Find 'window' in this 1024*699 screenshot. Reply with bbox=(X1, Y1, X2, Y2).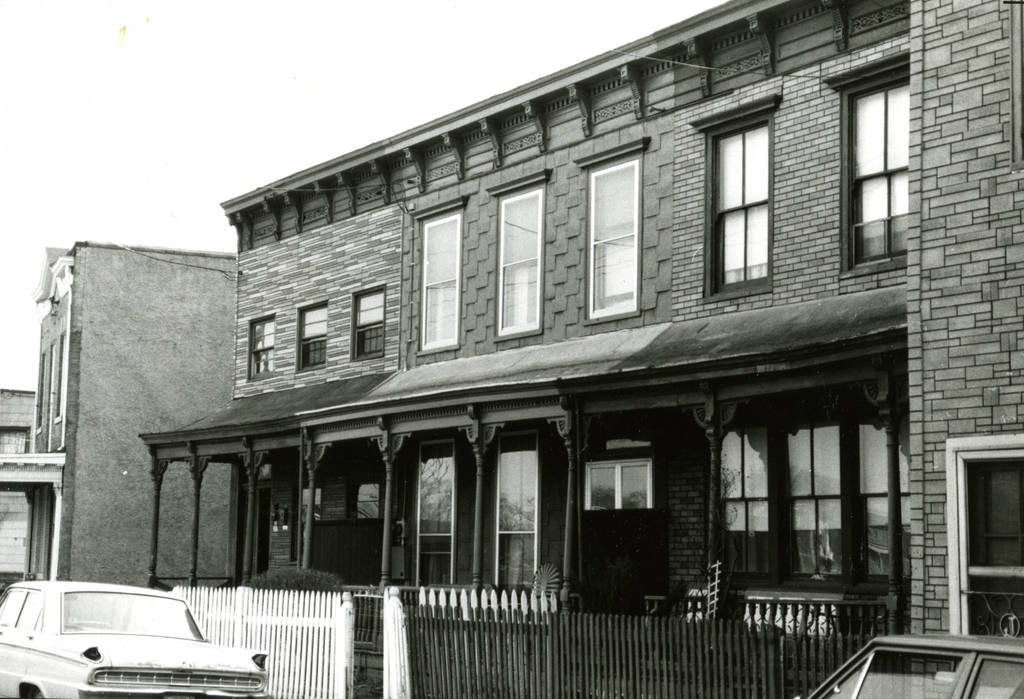
bbox=(577, 155, 646, 324).
